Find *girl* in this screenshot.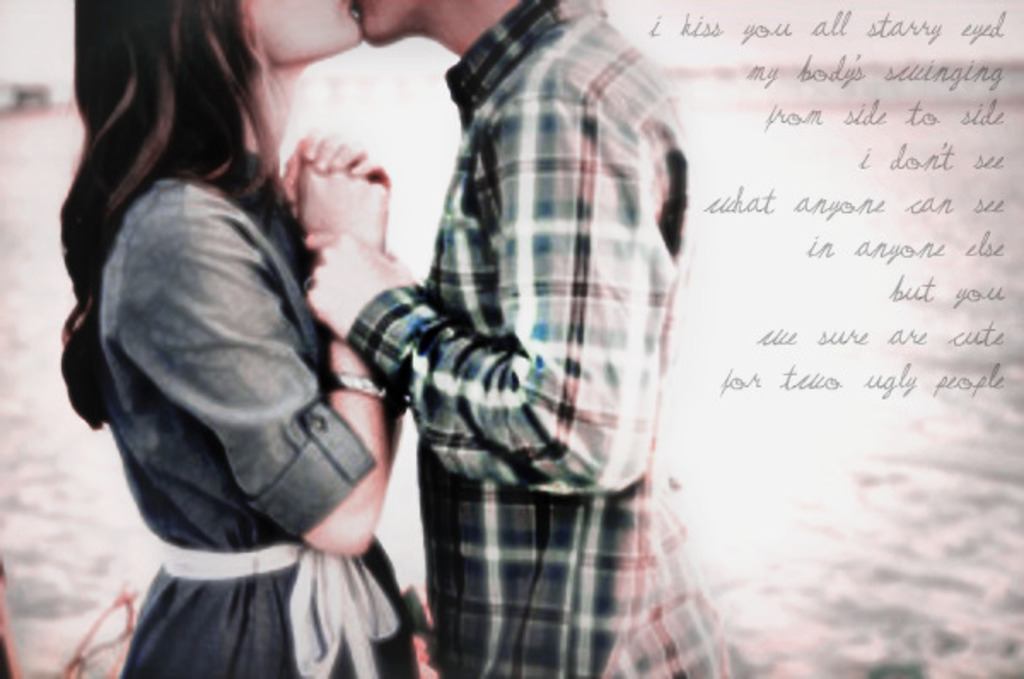
The bounding box for *girl* is (x1=58, y1=0, x2=423, y2=677).
